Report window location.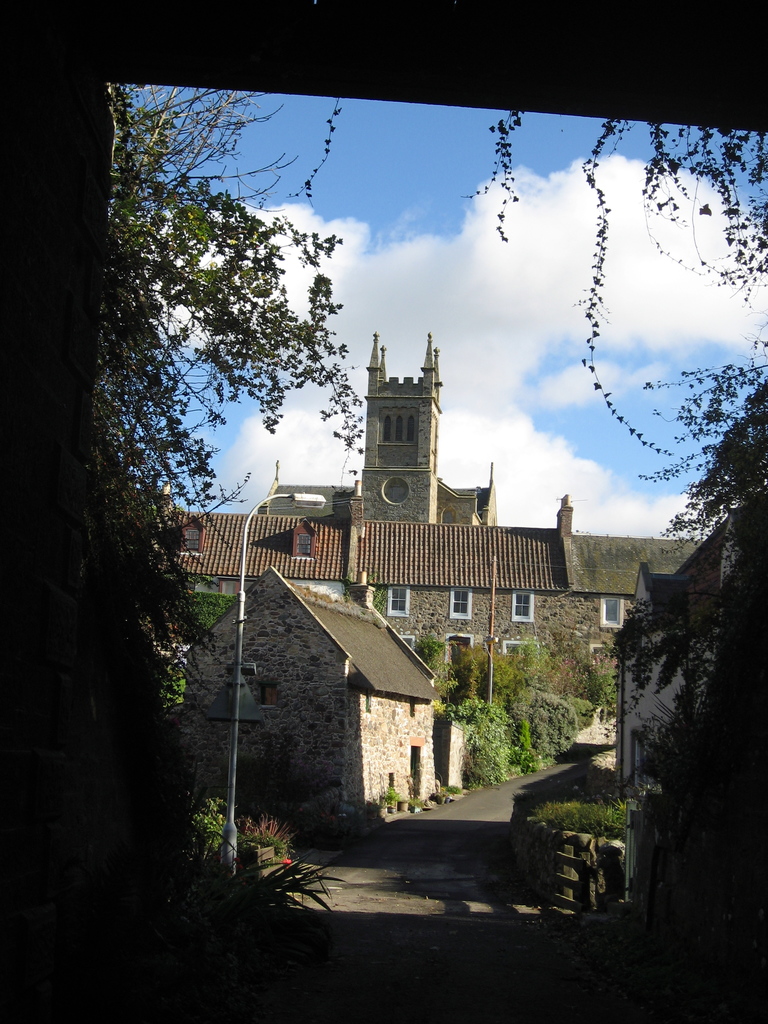
Report: 387,588,410,614.
